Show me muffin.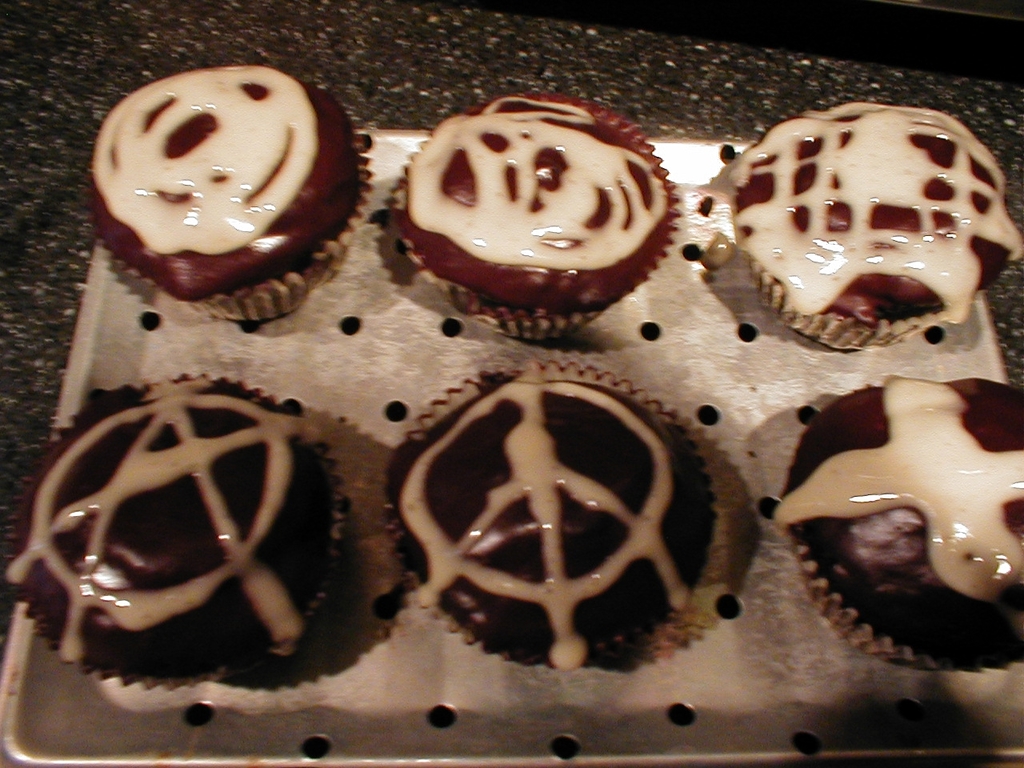
muffin is here: x1=727 y1=95 x2=1023 y2=353.
